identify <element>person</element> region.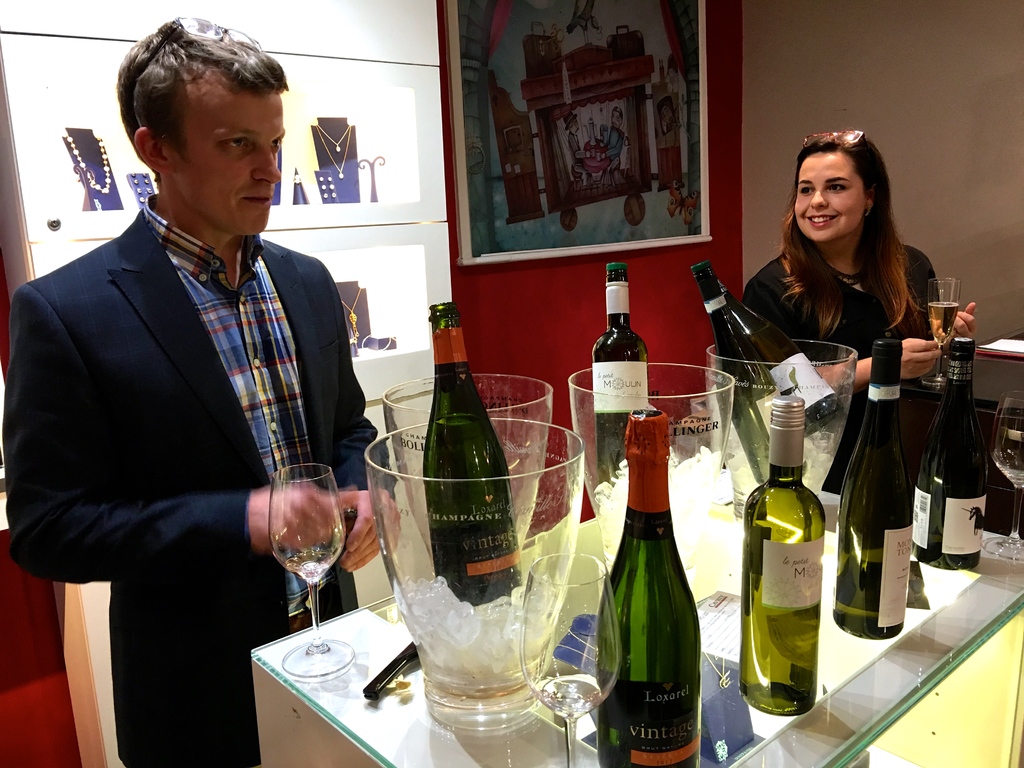
Region: <bbox>600, 109, 625, 185</bbox>.
